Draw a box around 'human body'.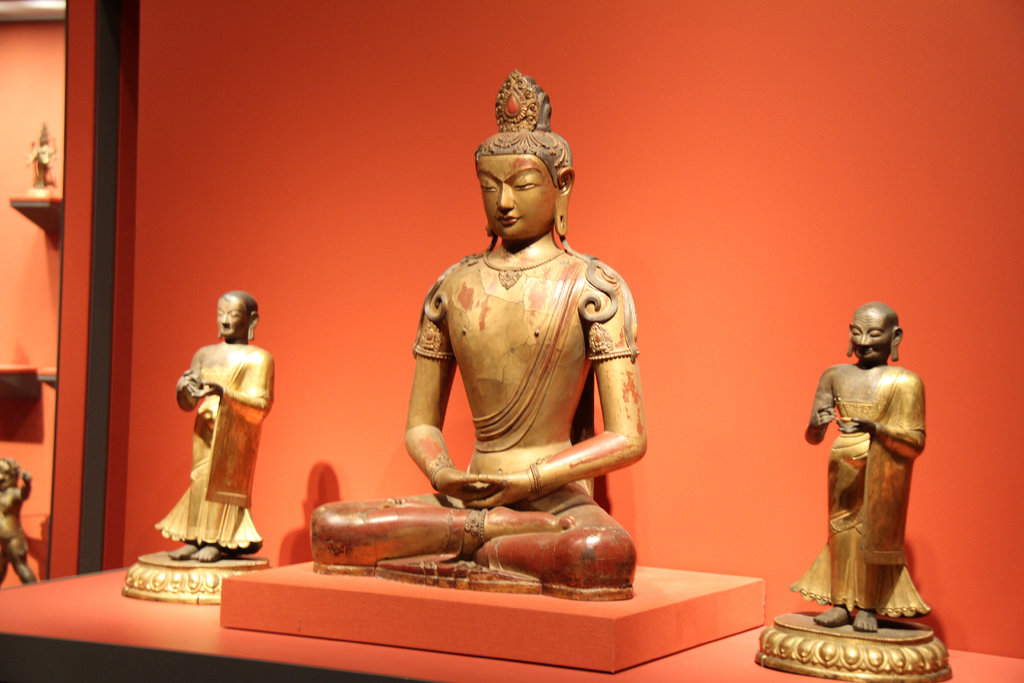
791/300/931/630.
